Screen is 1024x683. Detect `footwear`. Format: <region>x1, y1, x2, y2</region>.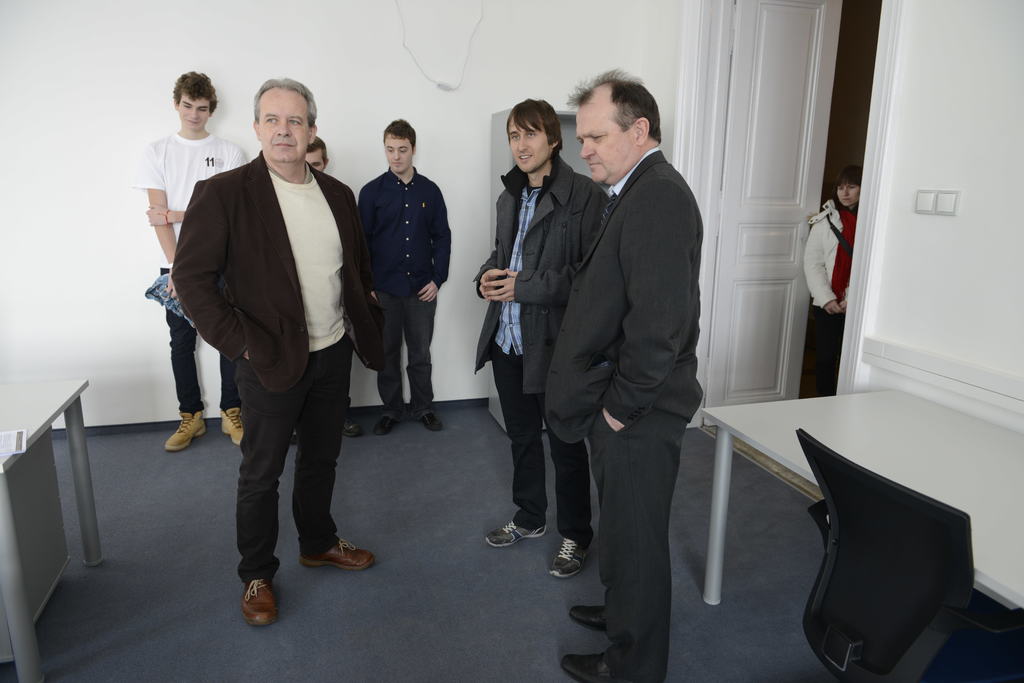
<region>417, 411, 442, 432</region>.
